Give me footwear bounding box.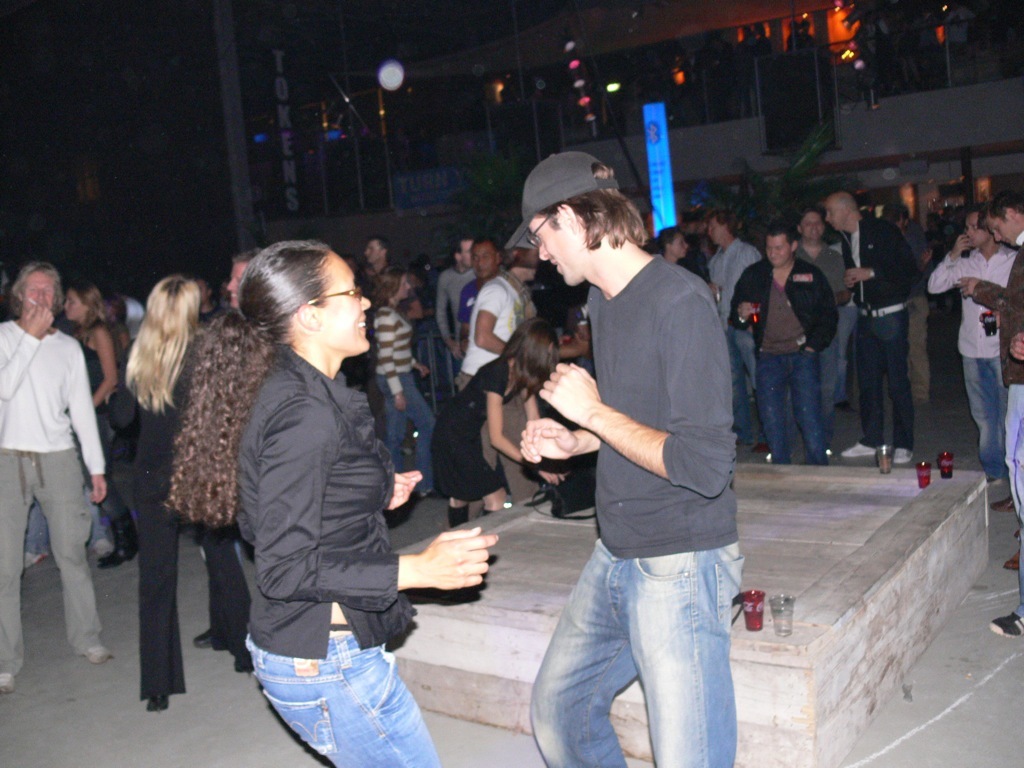
<region>1005, 541, 1023, 572</region>.
